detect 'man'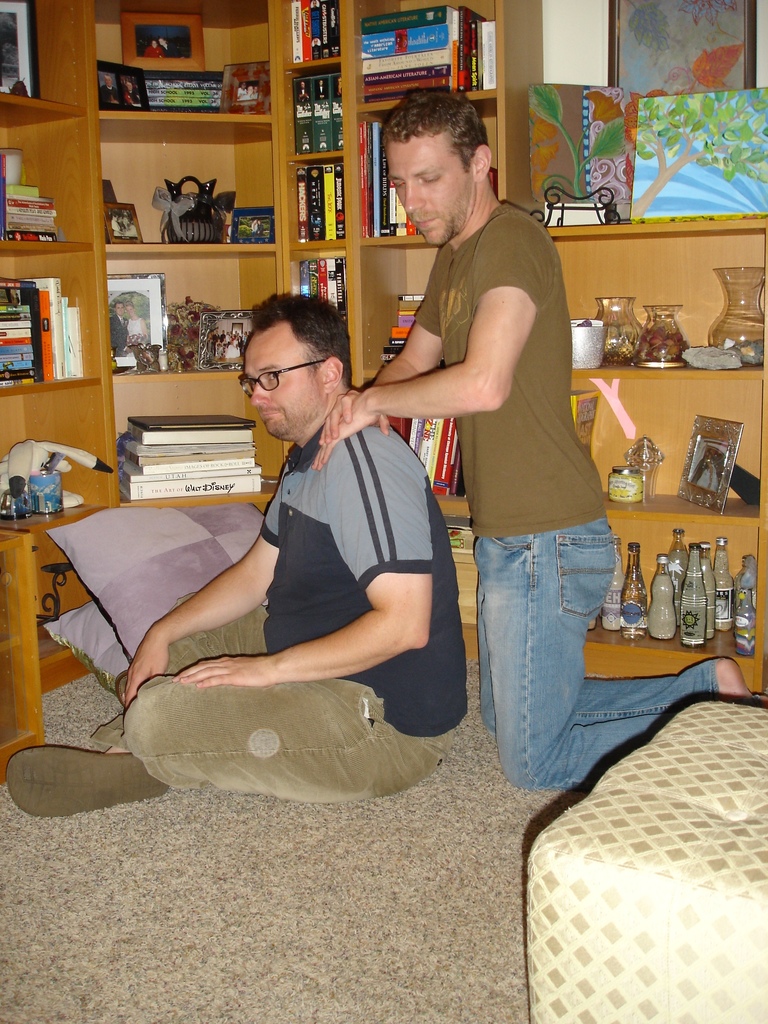
6 284 471 819
